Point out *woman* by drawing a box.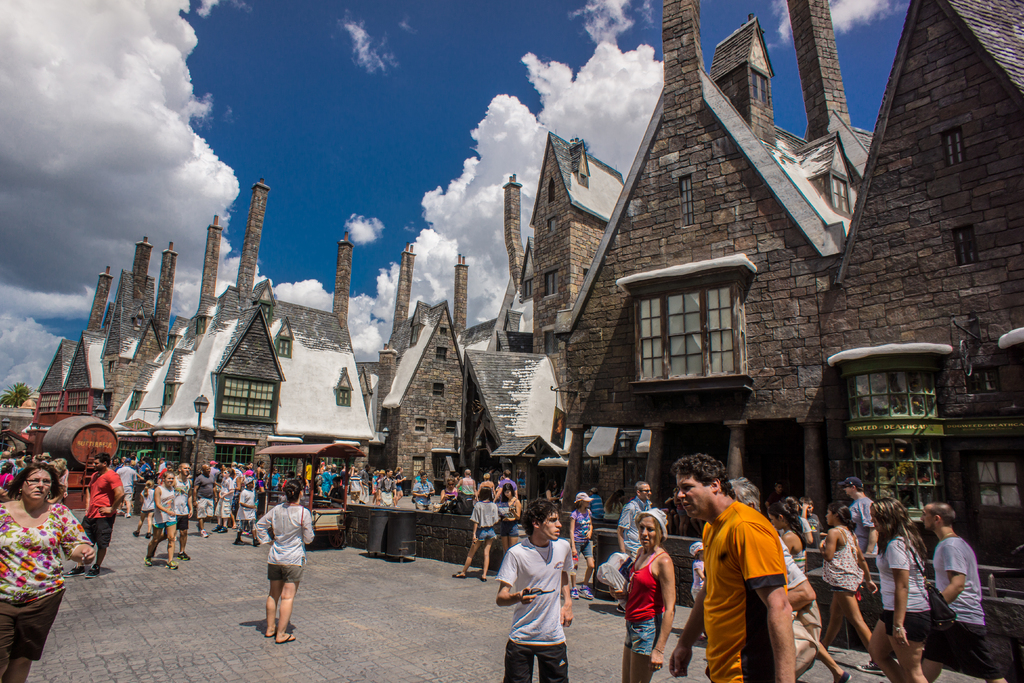
620, 502, 674, 682.
